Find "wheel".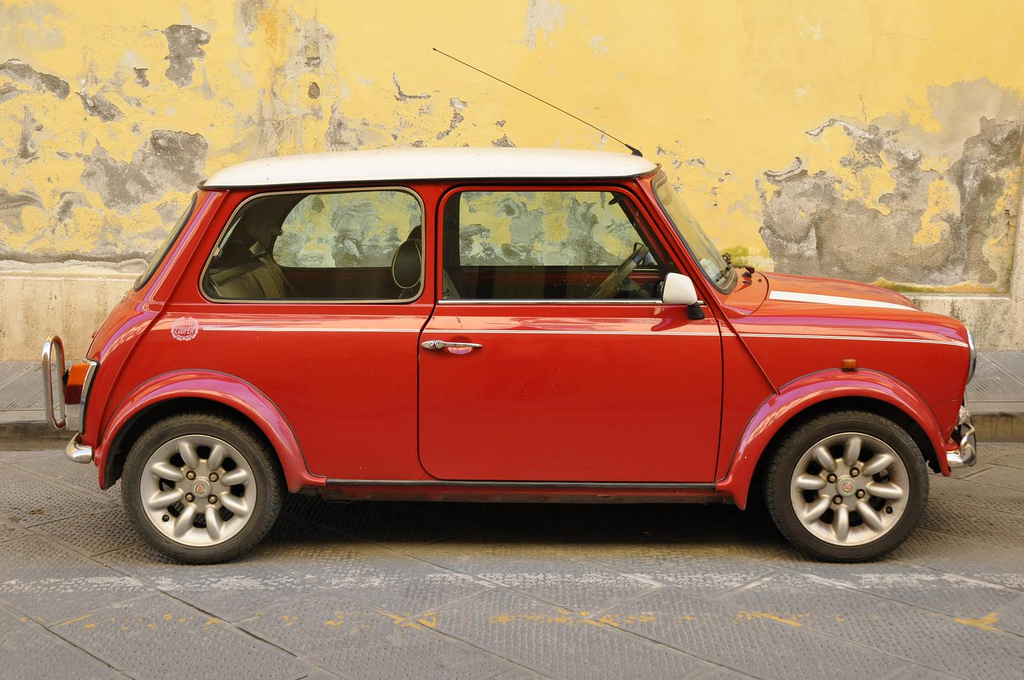
110:399:285:558.
